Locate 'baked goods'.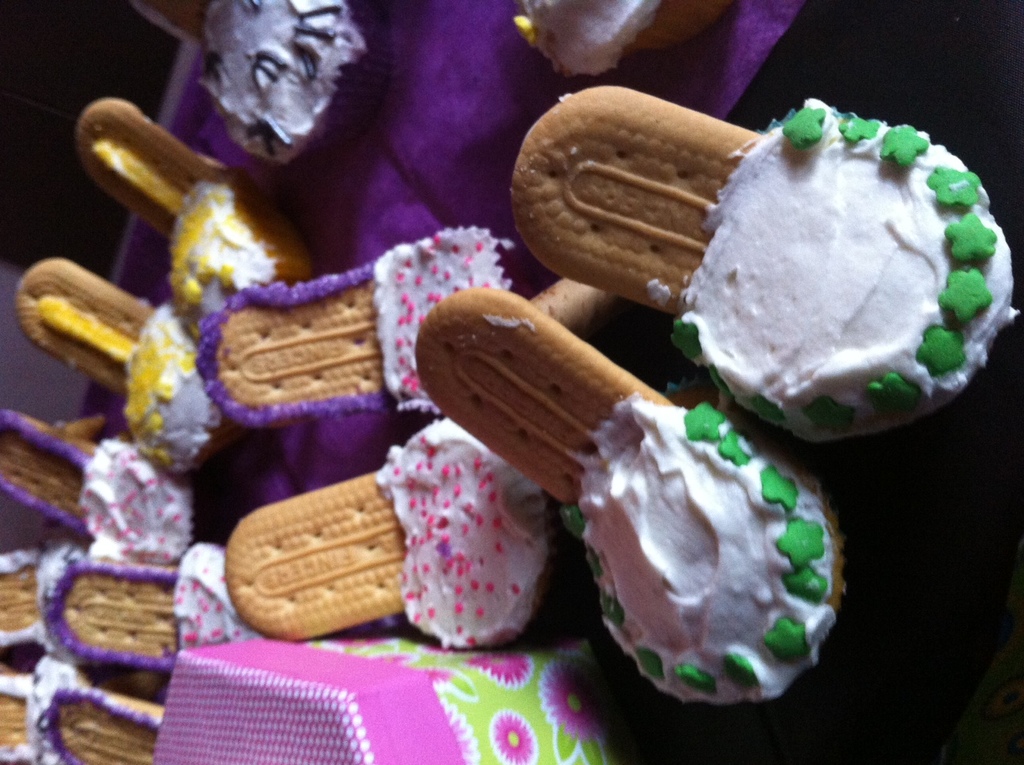
Bounding box: box(0, 661, 161, 764).
